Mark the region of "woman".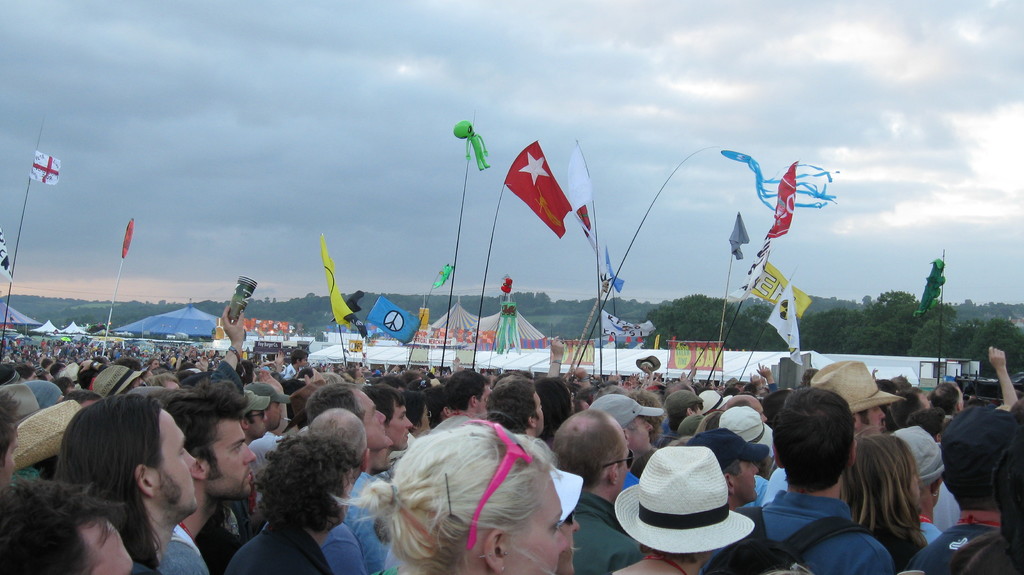
Region: BBox(337, 420, 570, 574).
